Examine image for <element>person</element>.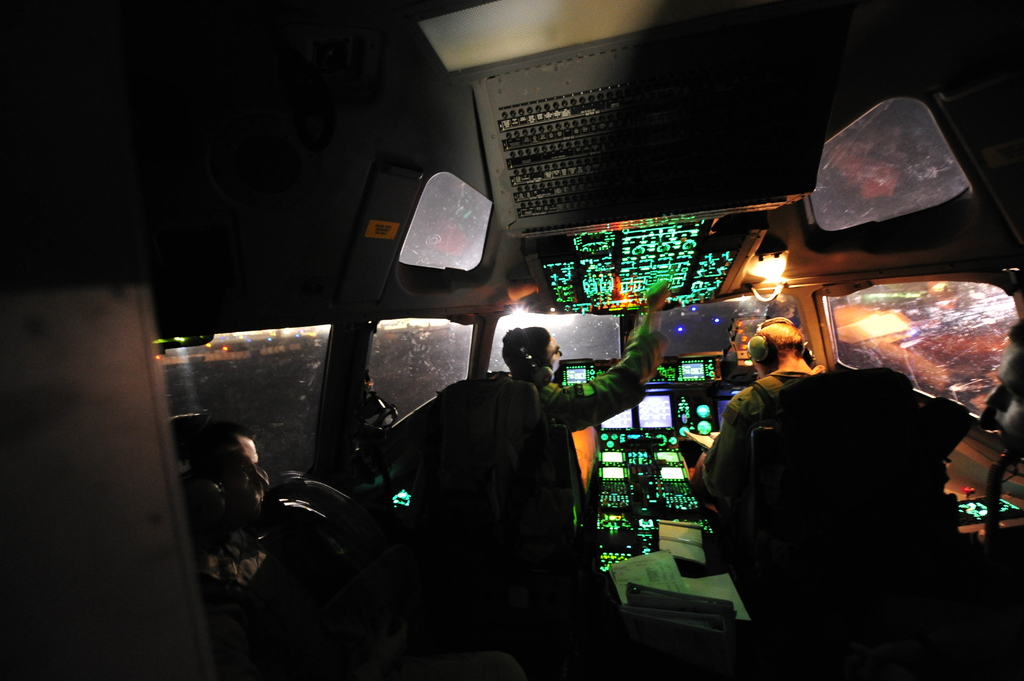
Examination result: 685/316/837/555.
